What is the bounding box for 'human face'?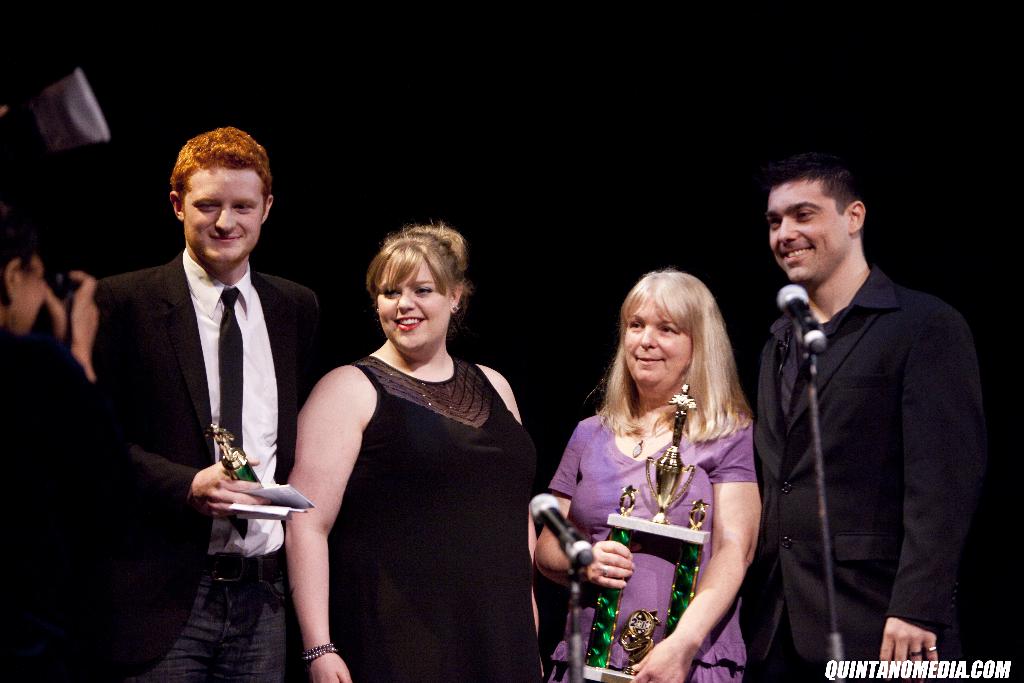
x1=14 y1=256 x2=47 y2=335.
